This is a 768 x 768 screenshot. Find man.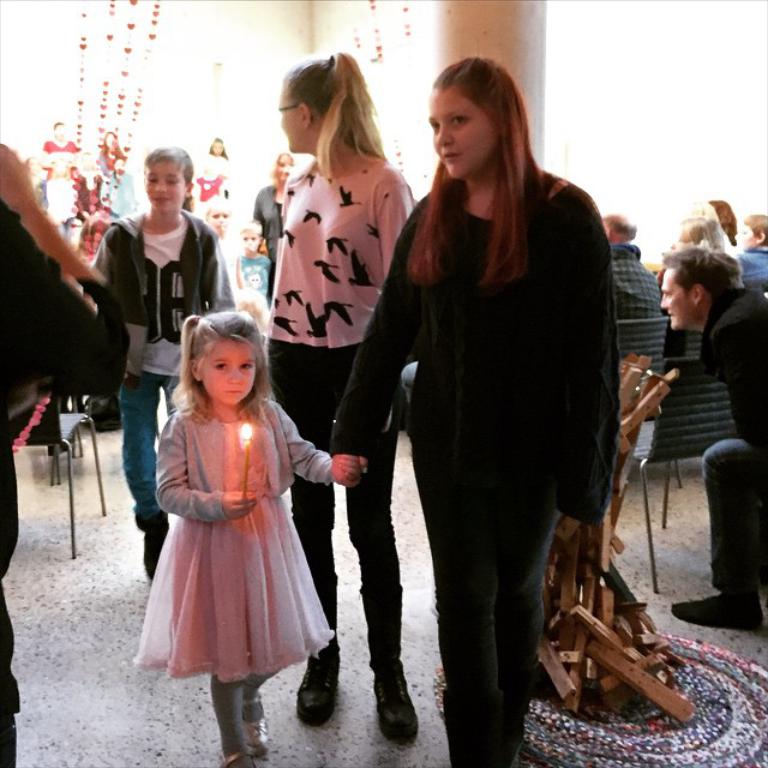
Bounding box: left=670, top=244, right=767, bottom=635.
